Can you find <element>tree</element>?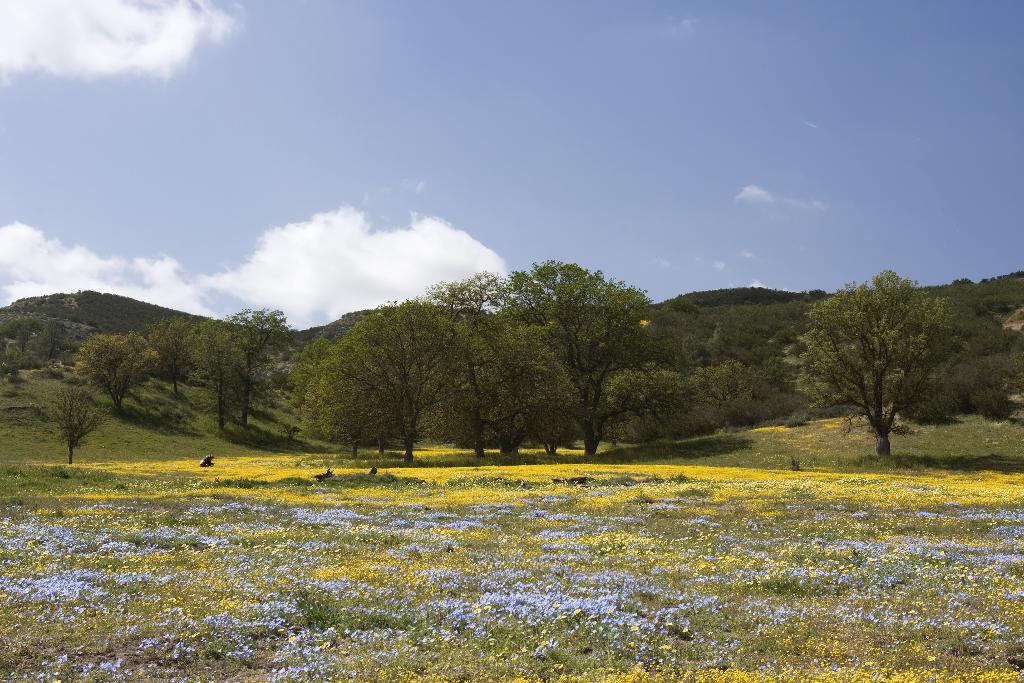
Yes, bounding box: BBox(31, 388, 110, 462).
